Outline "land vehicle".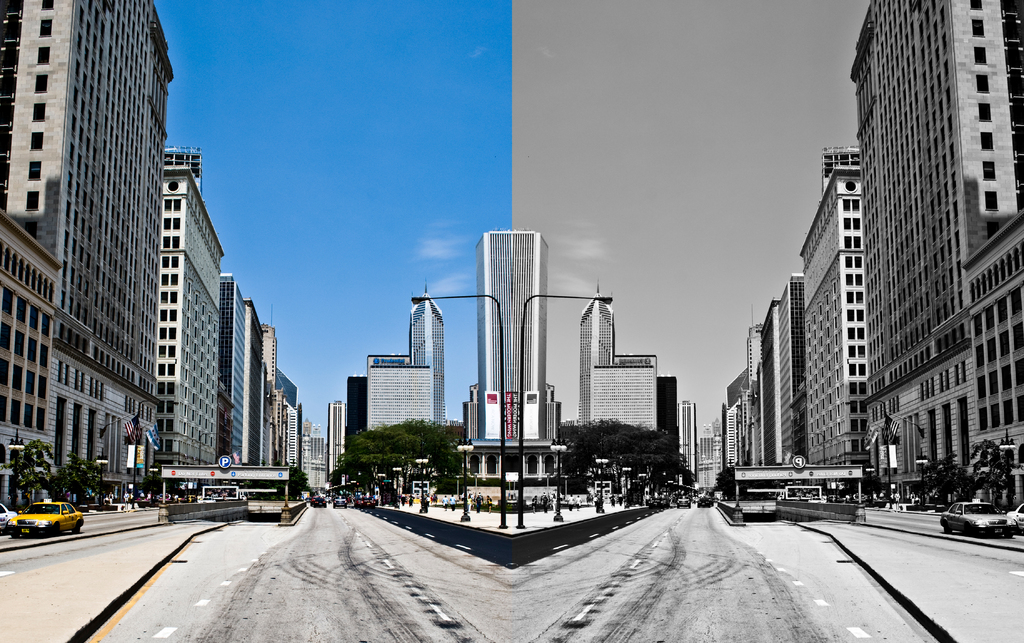
Outline: crop(309, 494, 317, 506).
